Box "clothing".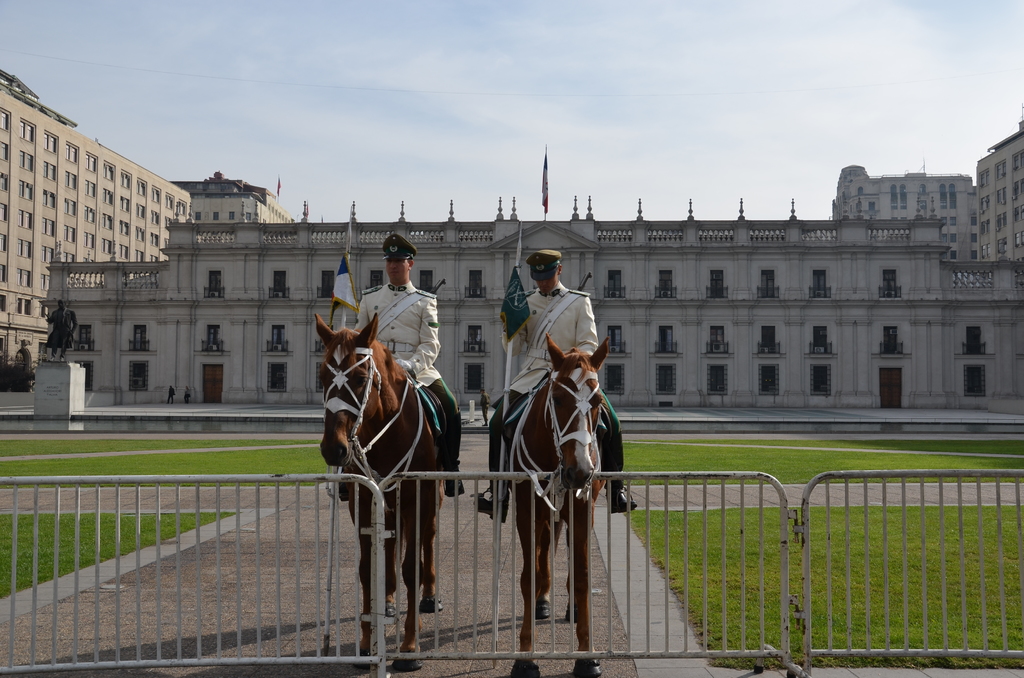
rect(481, 392, 490, 421).
